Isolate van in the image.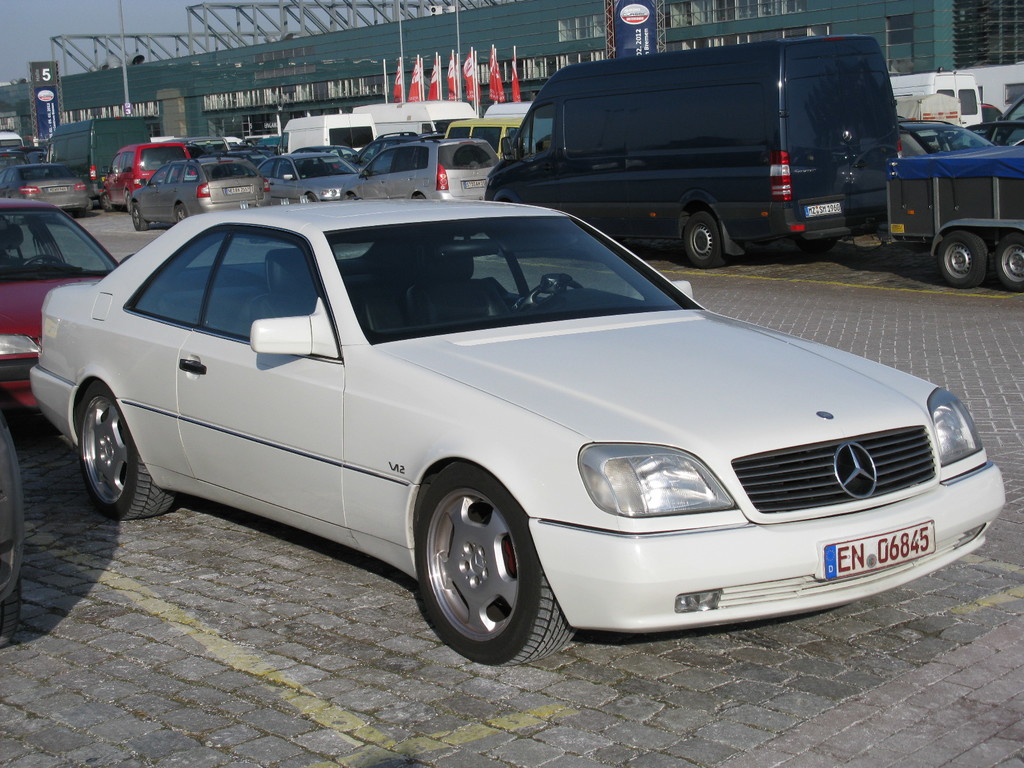
Isolated region: 0:129:24:143.
